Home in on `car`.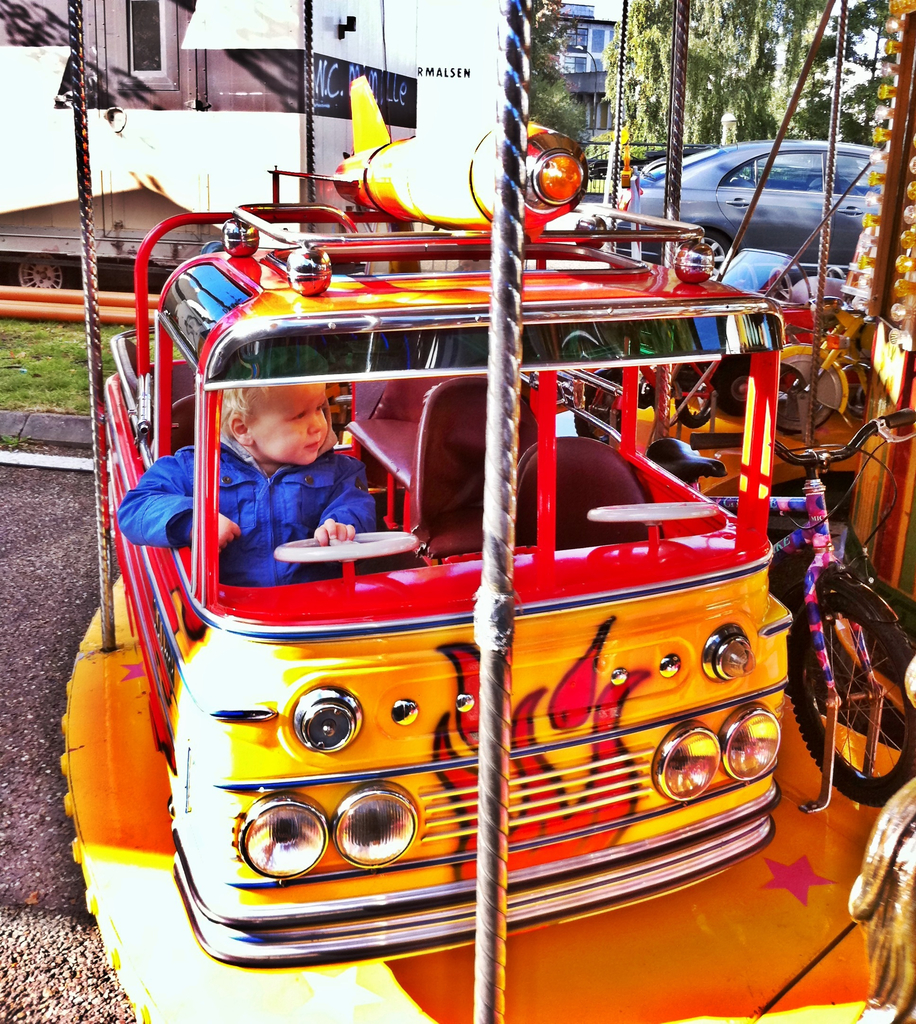
Homed in at 610,137,881,280.
